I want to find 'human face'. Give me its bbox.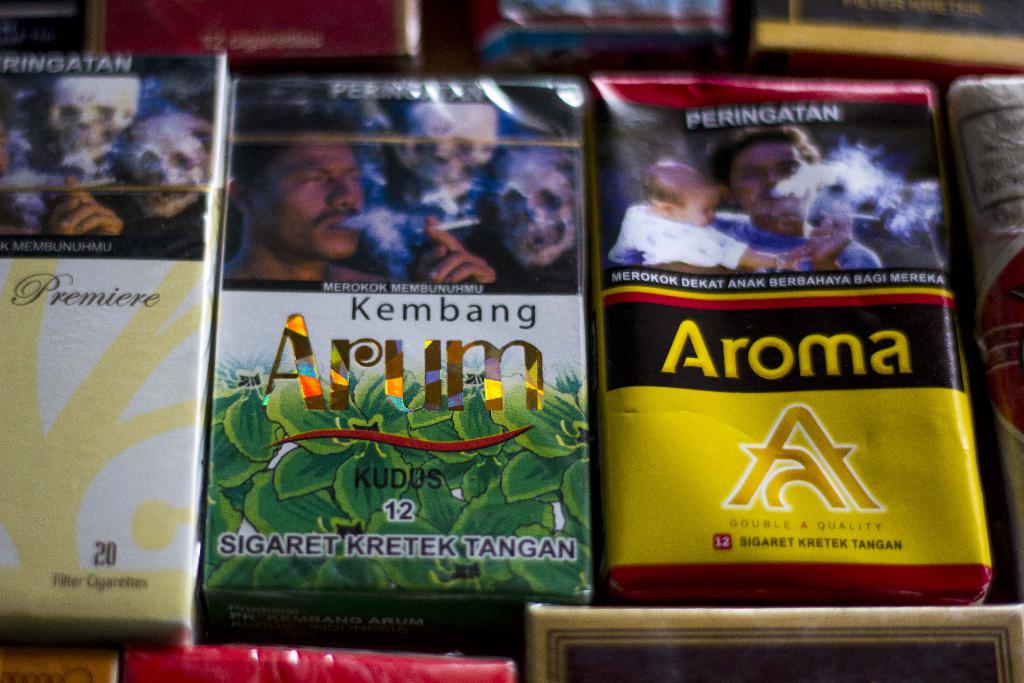
pyautogui.locateOnScreen(732, 144, 816, 215).
